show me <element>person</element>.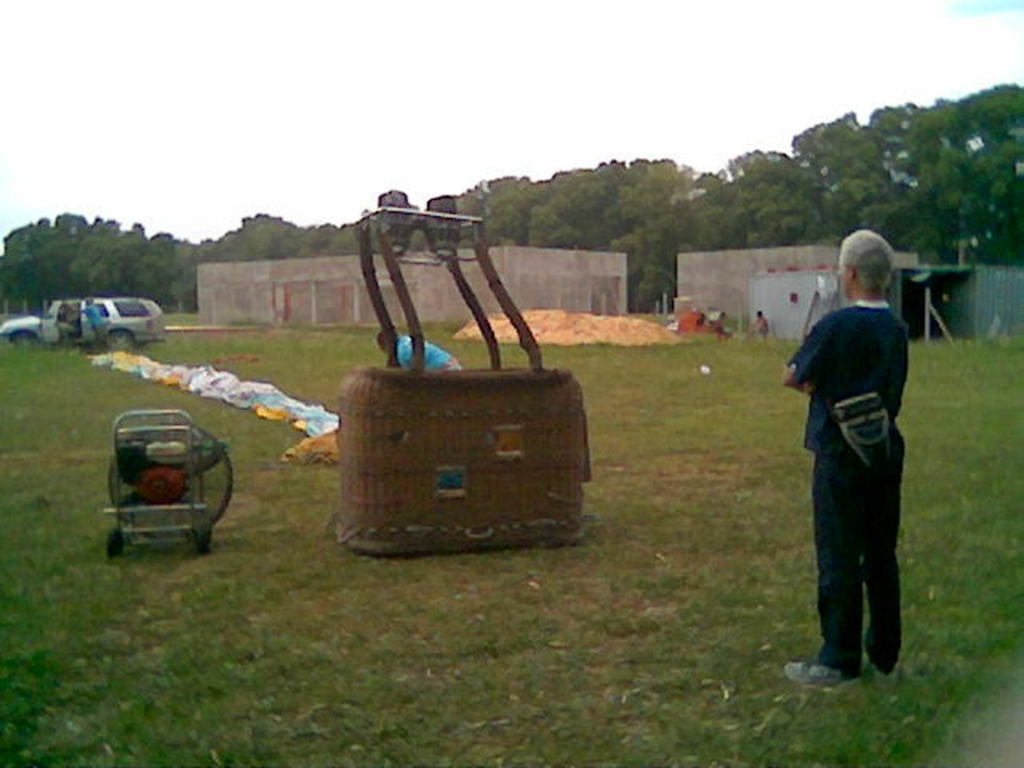
<element>person</element> is here: (706, 309, 731, 346).
